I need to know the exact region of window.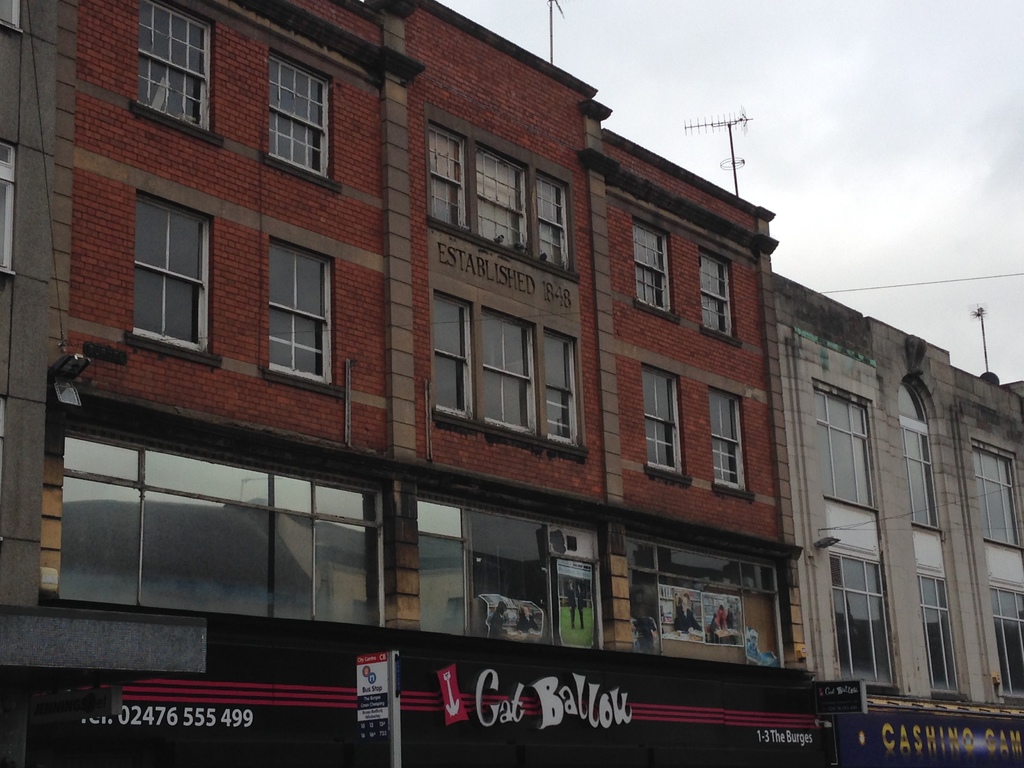
Region: 424 292 477 424.
